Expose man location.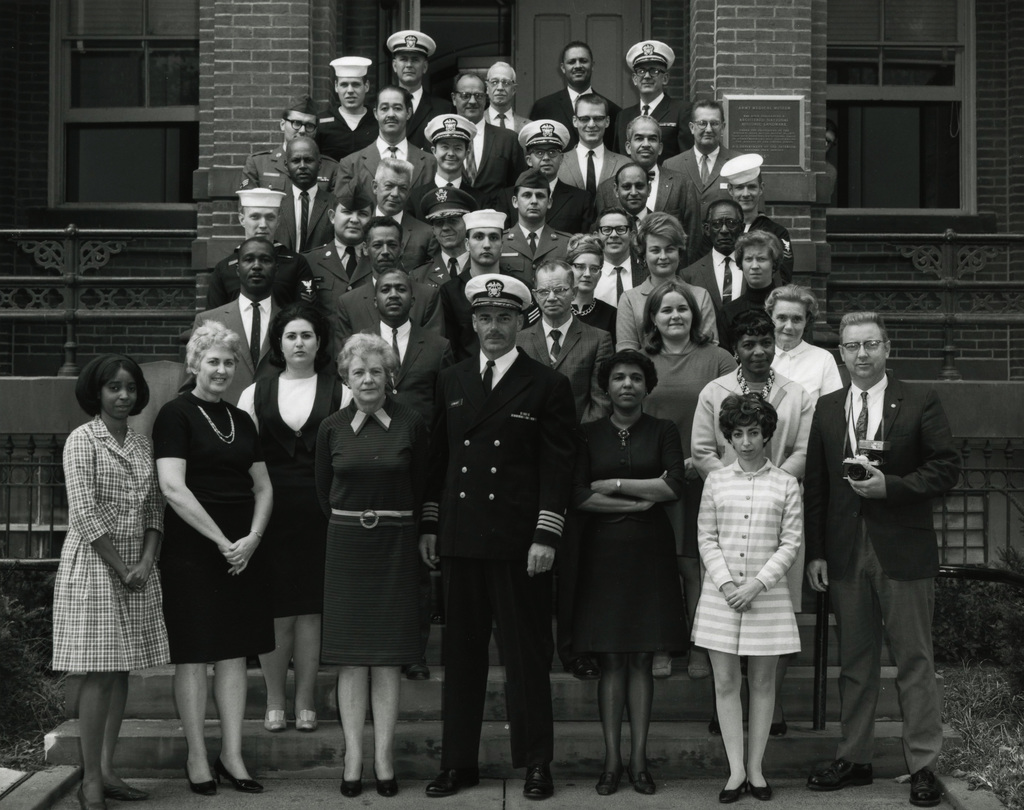
Exposed at {"x1": 358, "y1": 261, "x2": 437, "y2": 385}.
